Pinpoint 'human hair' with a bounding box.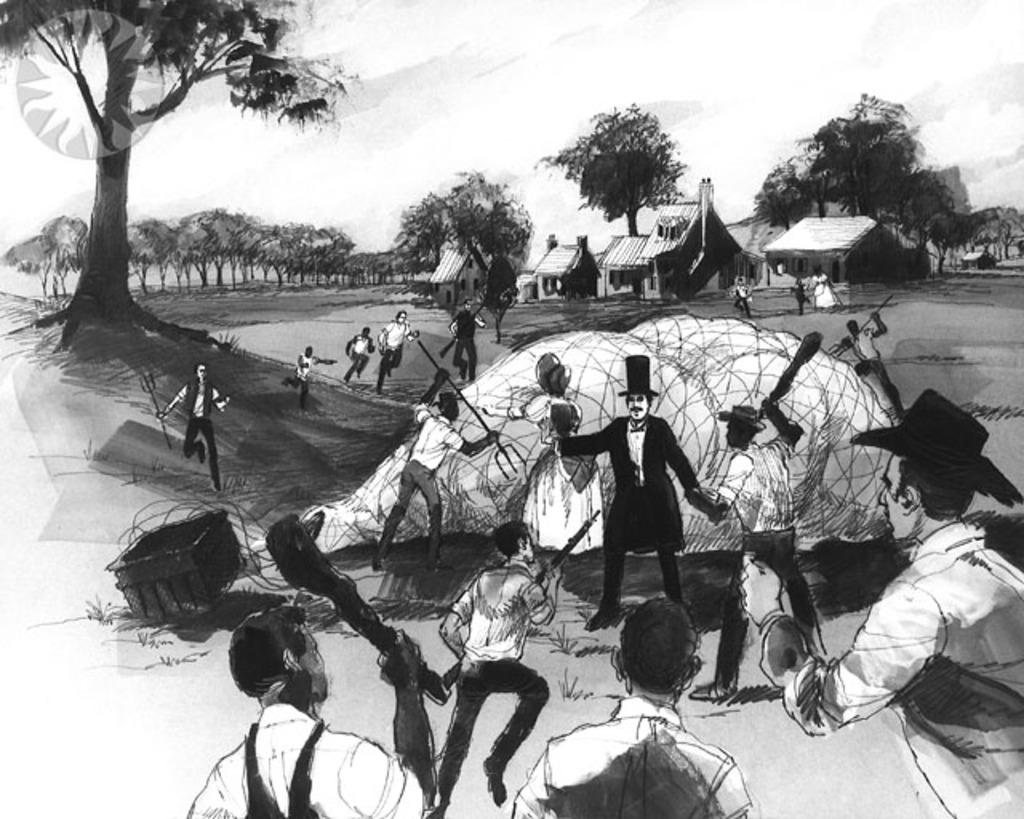
[x1=437, y1=394, x2=461, y2=417].
